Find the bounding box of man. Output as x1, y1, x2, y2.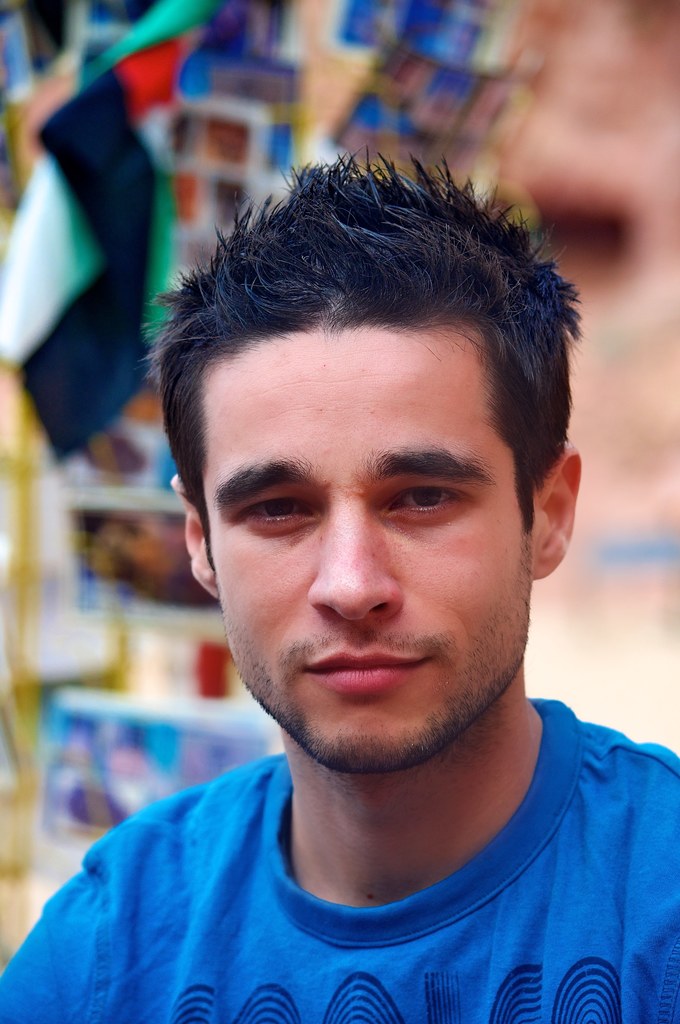
40, 173, 679, 1023.
